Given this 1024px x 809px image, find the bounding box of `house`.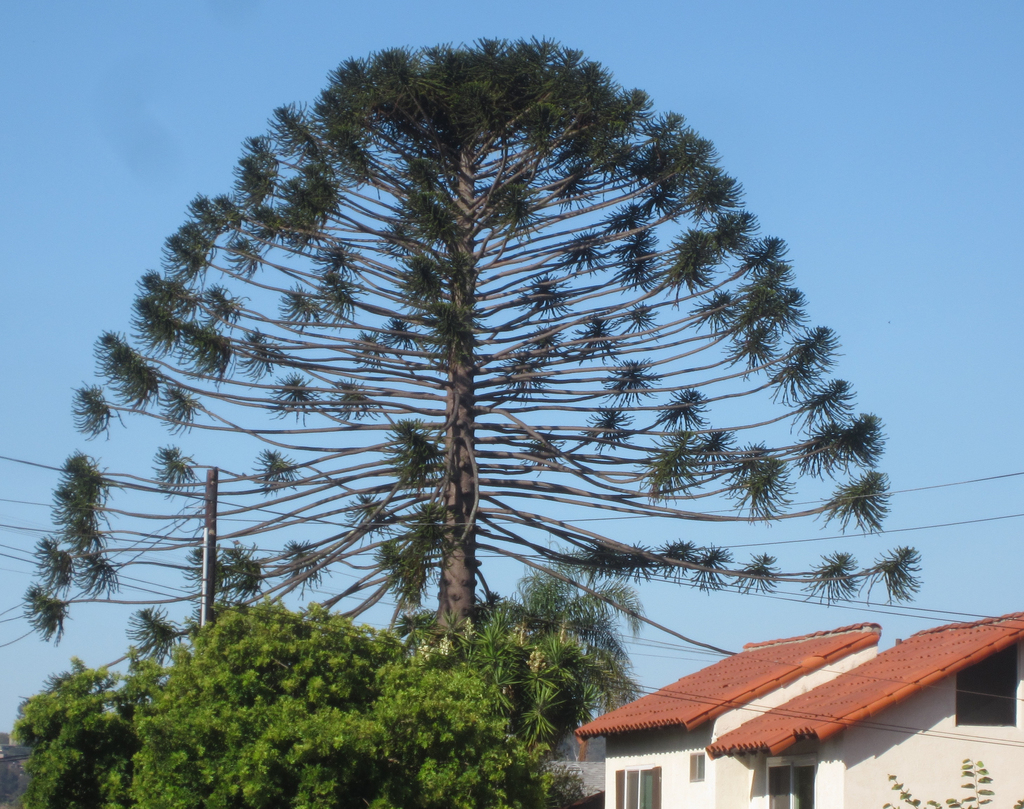
bbox=(577, 629, 881, 808).
